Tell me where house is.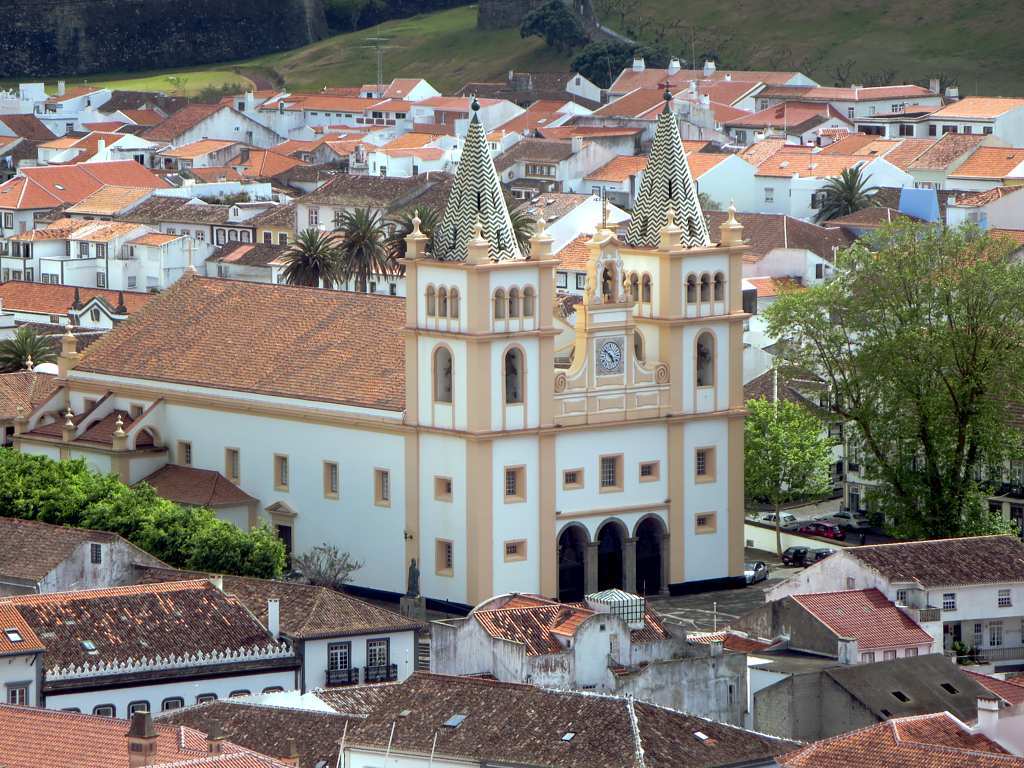
house is at bbox=[134, 229, 185, 288].
